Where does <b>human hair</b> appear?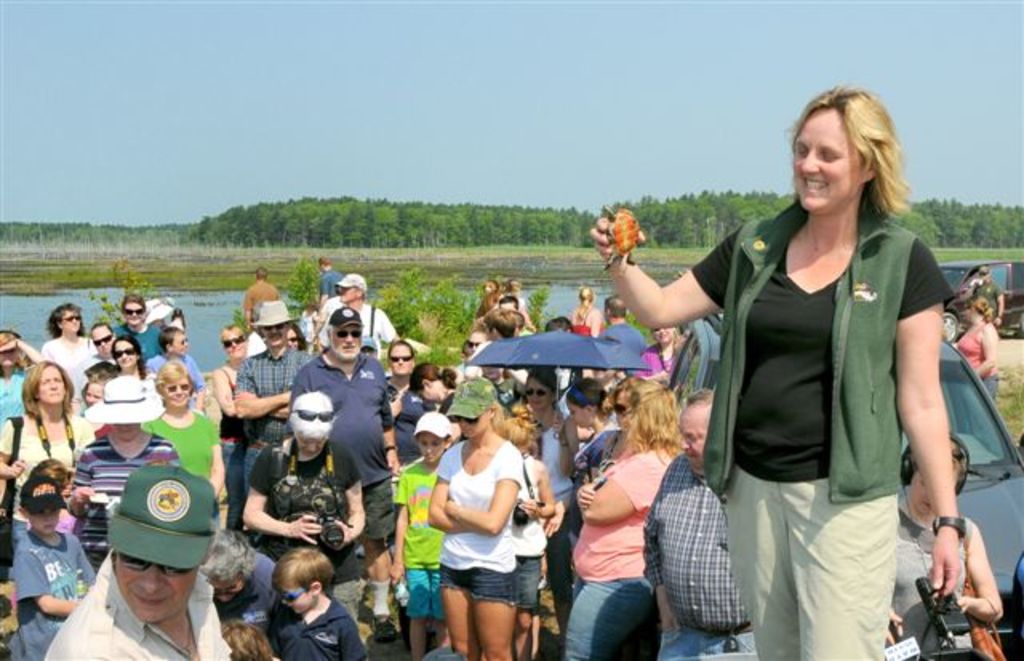
Appears at 389/338/413/365.
